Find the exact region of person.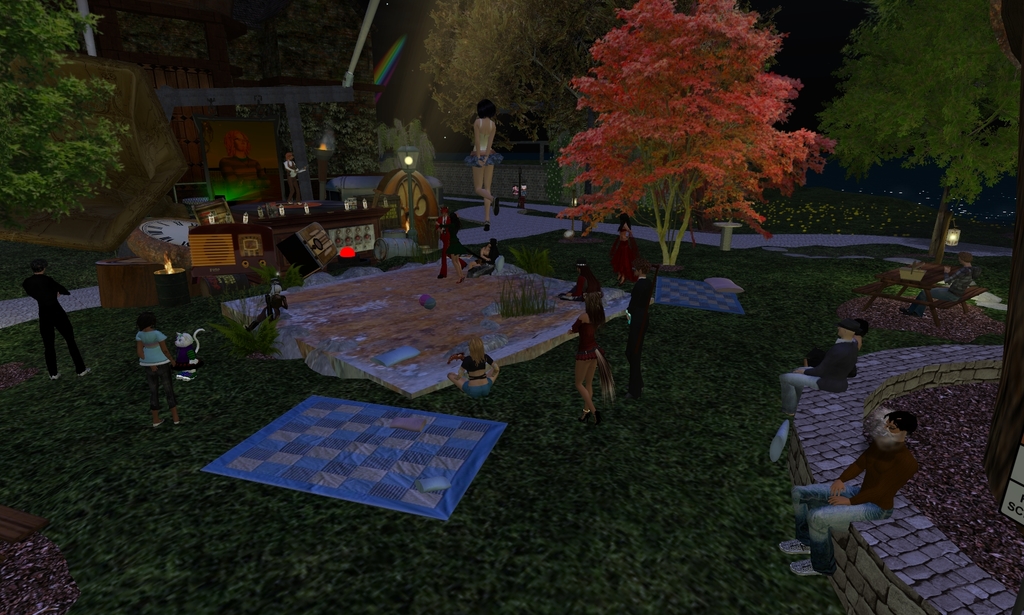
Exact region: rect(779, 412, 921, 576).
